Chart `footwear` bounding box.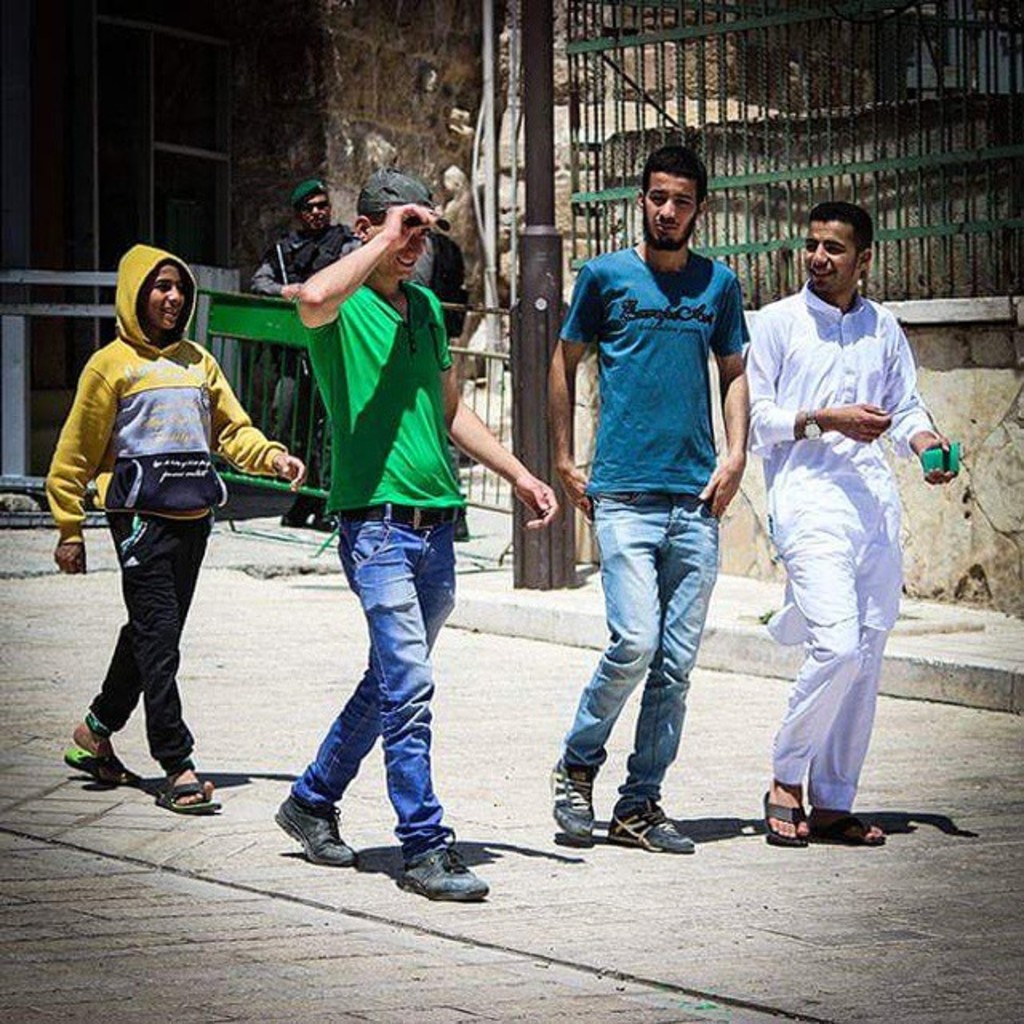
Charted: Rect(373, 816, 482, 907).
